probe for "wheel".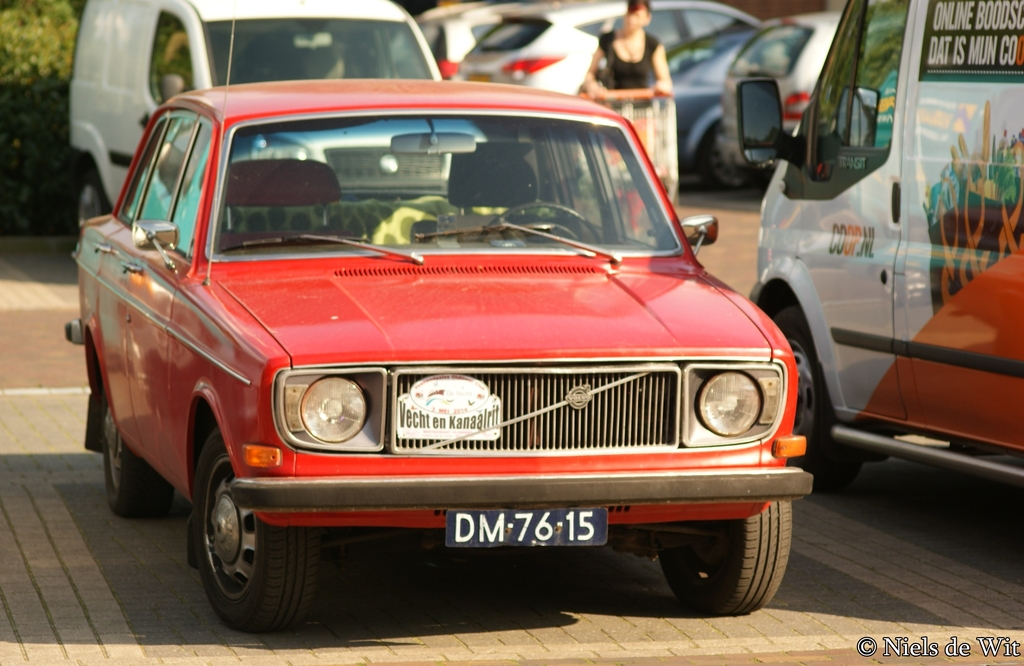
Probe result: Rect(176, 452, 303, 629).
